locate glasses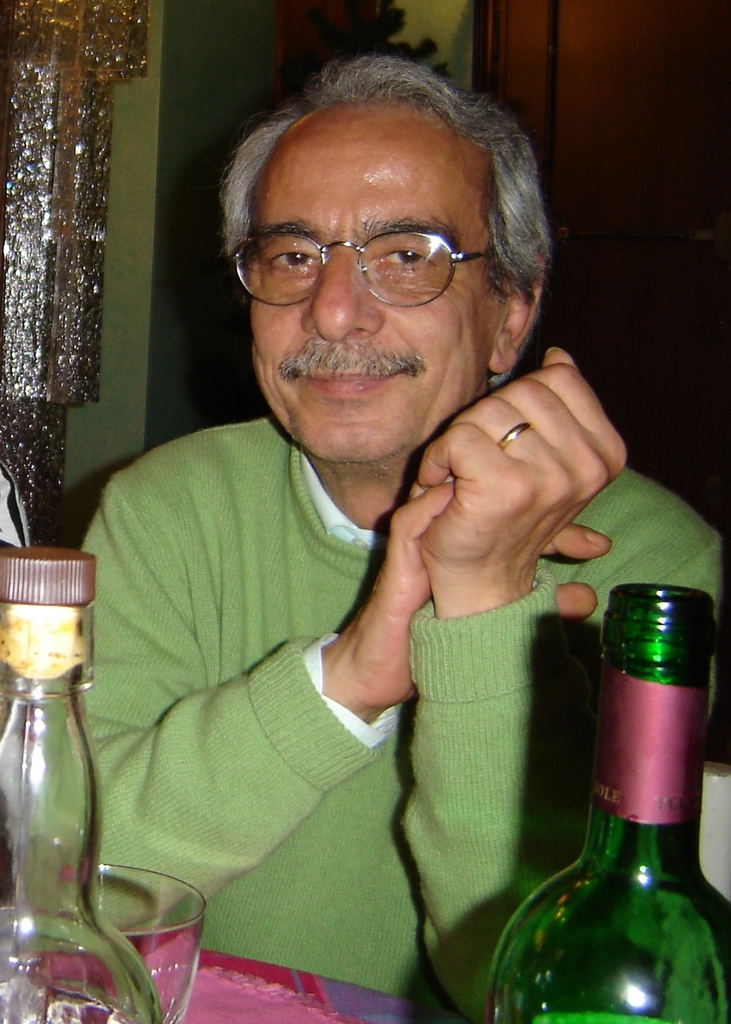
(229,229,497,317)
